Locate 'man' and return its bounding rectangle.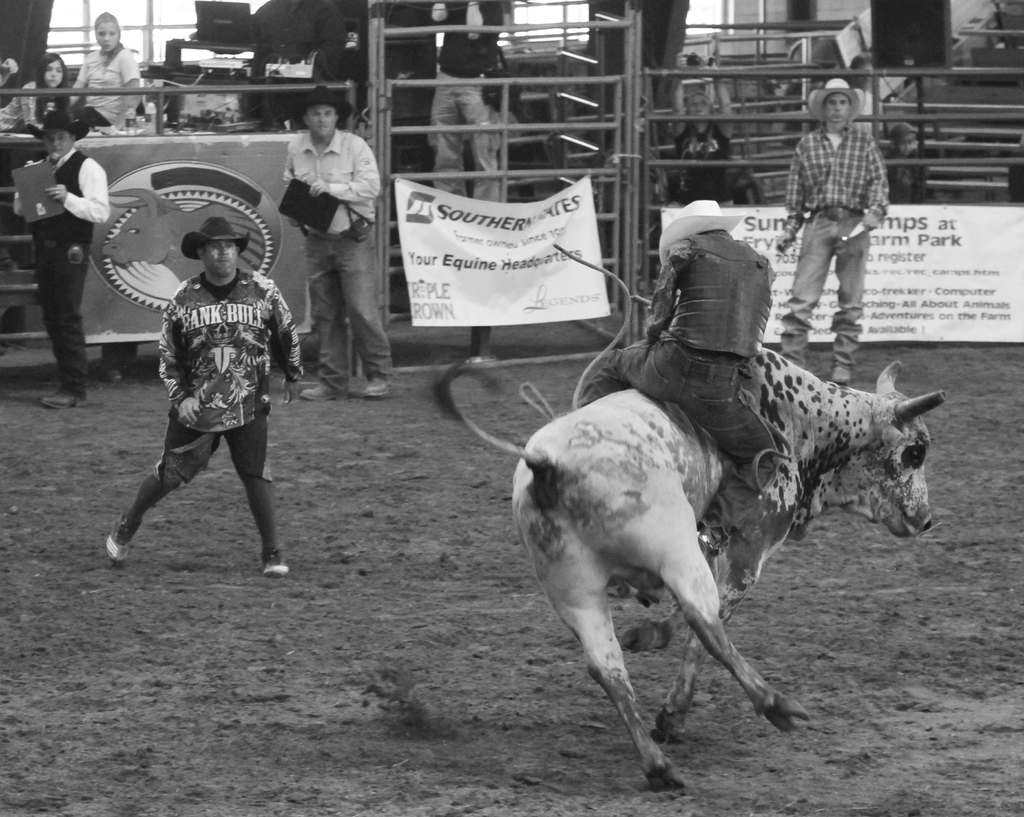
(436,0,508,207).
